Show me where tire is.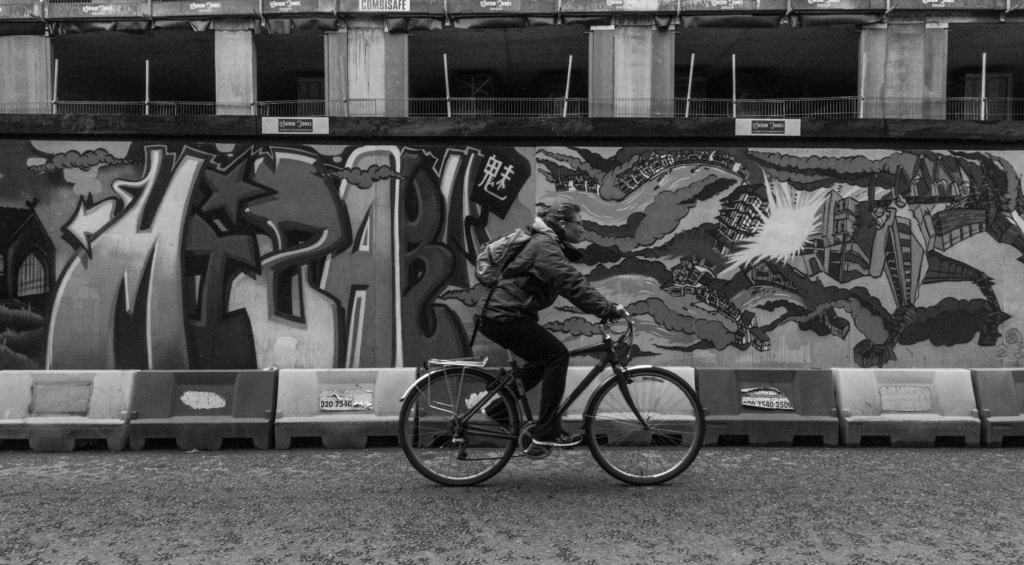
tire is at 585:360:699:488.
